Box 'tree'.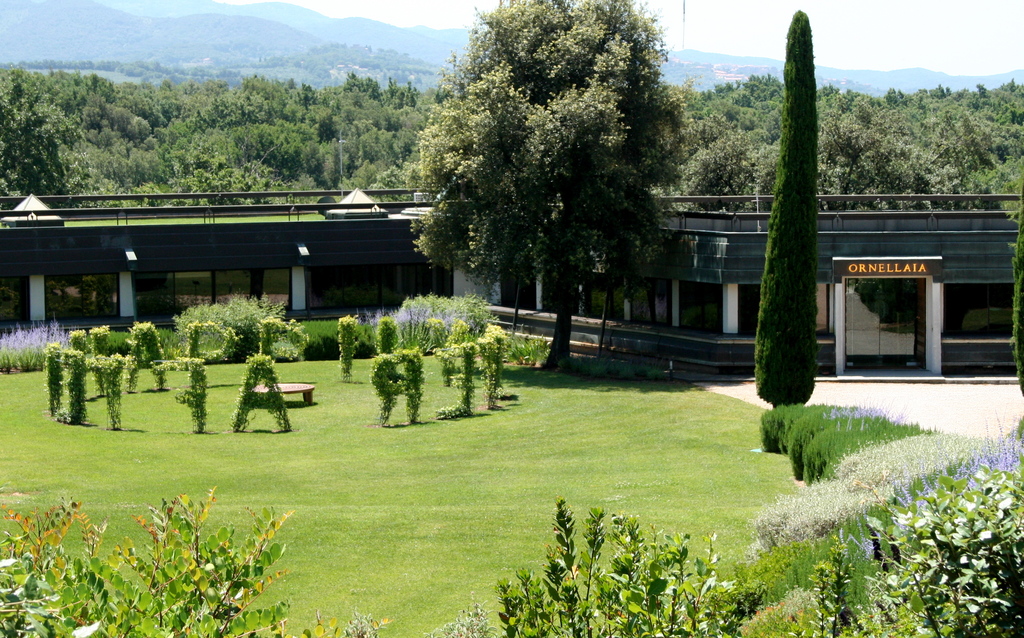
bbox(401, 3, 698, 361).
